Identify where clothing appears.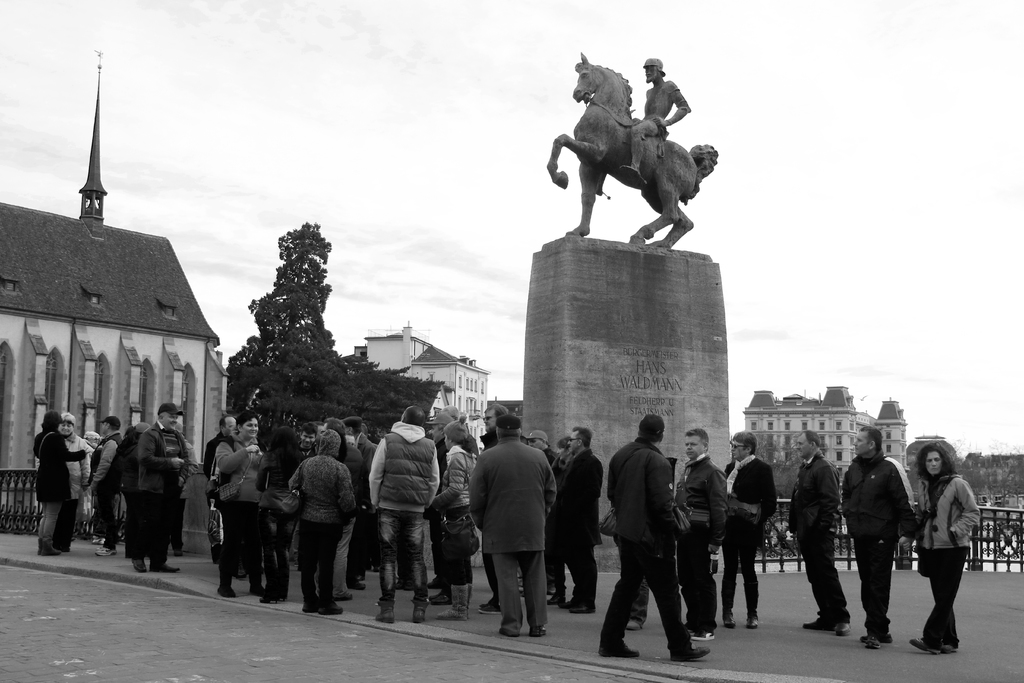
Appears at bbox=[909, 475, 981, 641].
